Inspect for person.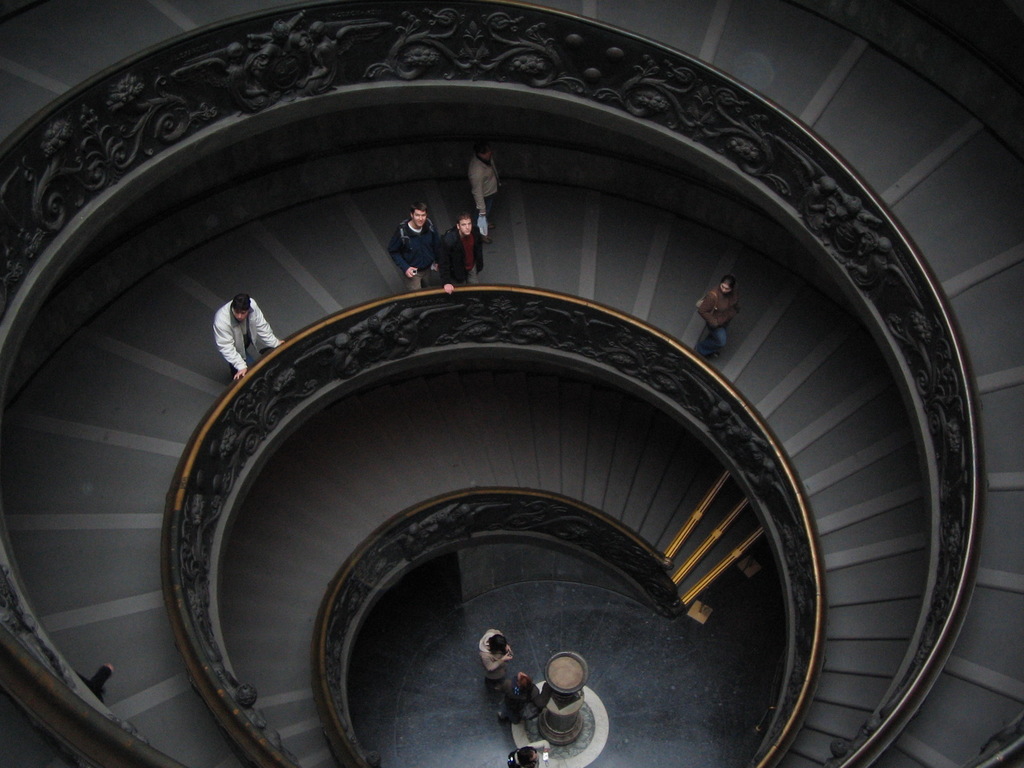
Inspection: <region>386, 197, 437, 289</region>.
